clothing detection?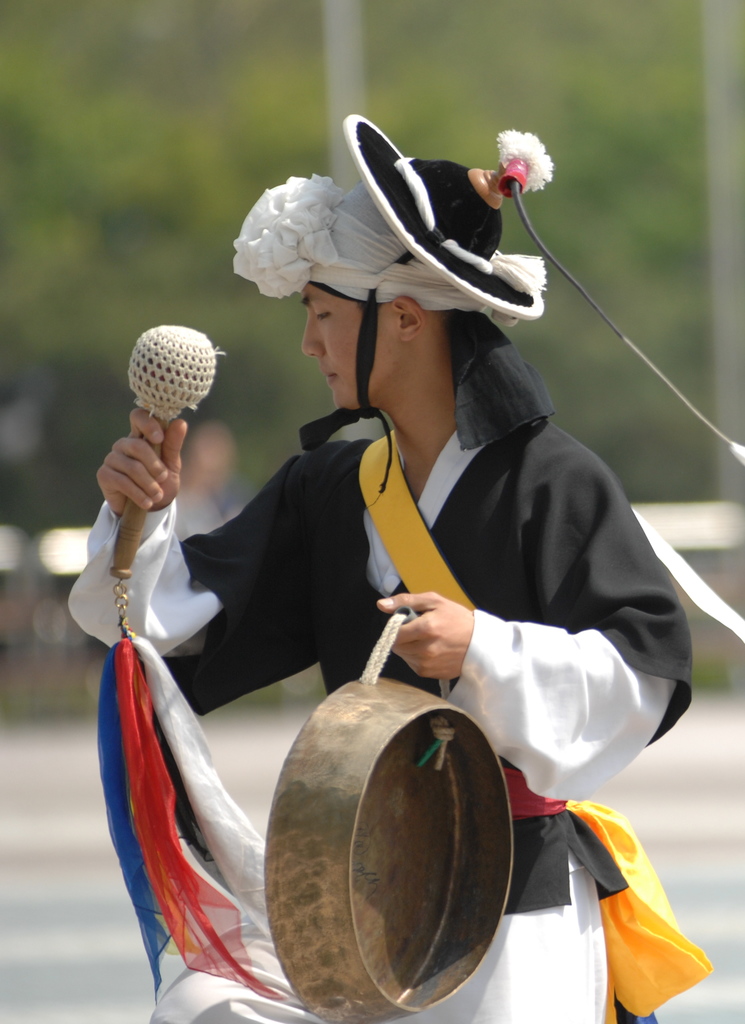
bbox(281, 392, 660, 998)
